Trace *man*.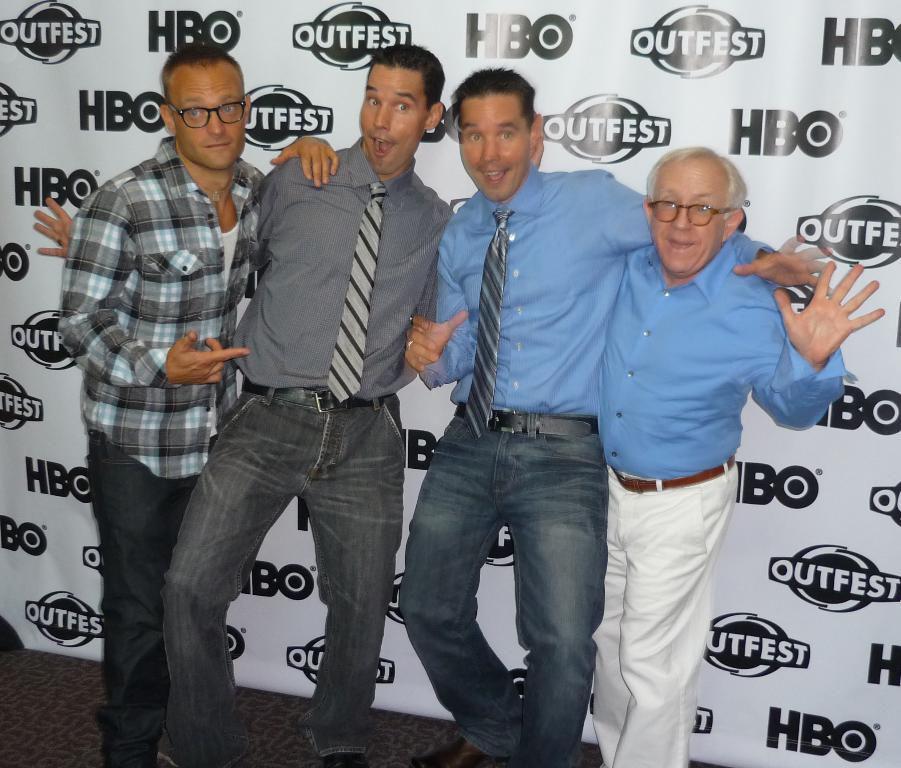
Traced to Rect(402, 66, 835, 764).
